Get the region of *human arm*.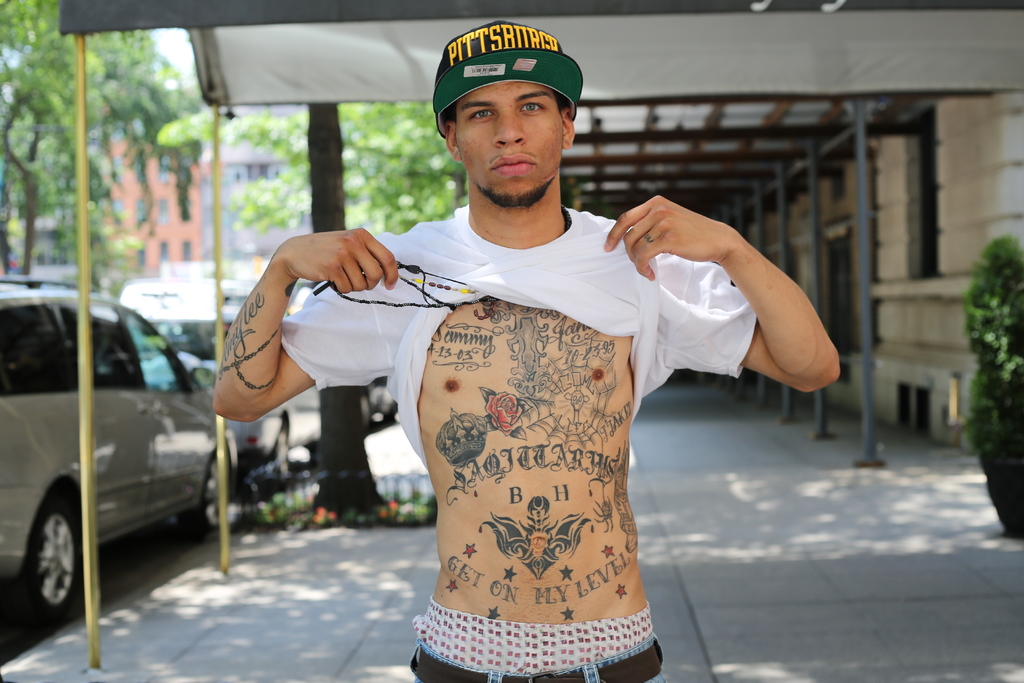
x1=213 y1=220 x2=426 y2=423.
